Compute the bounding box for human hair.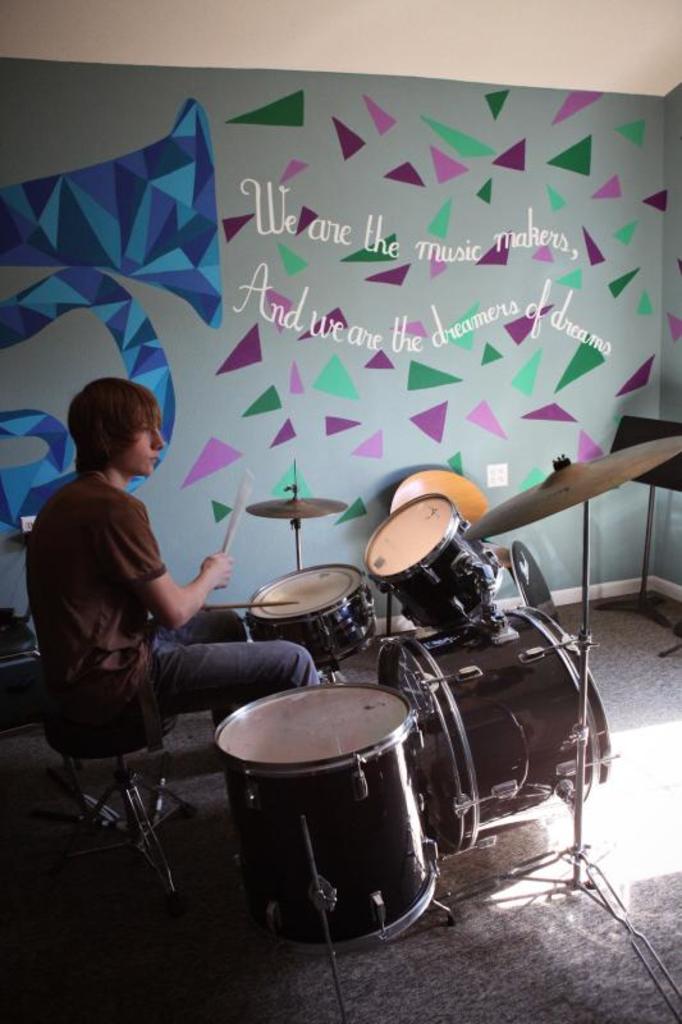
select_region(65, 378, 161, 486).
